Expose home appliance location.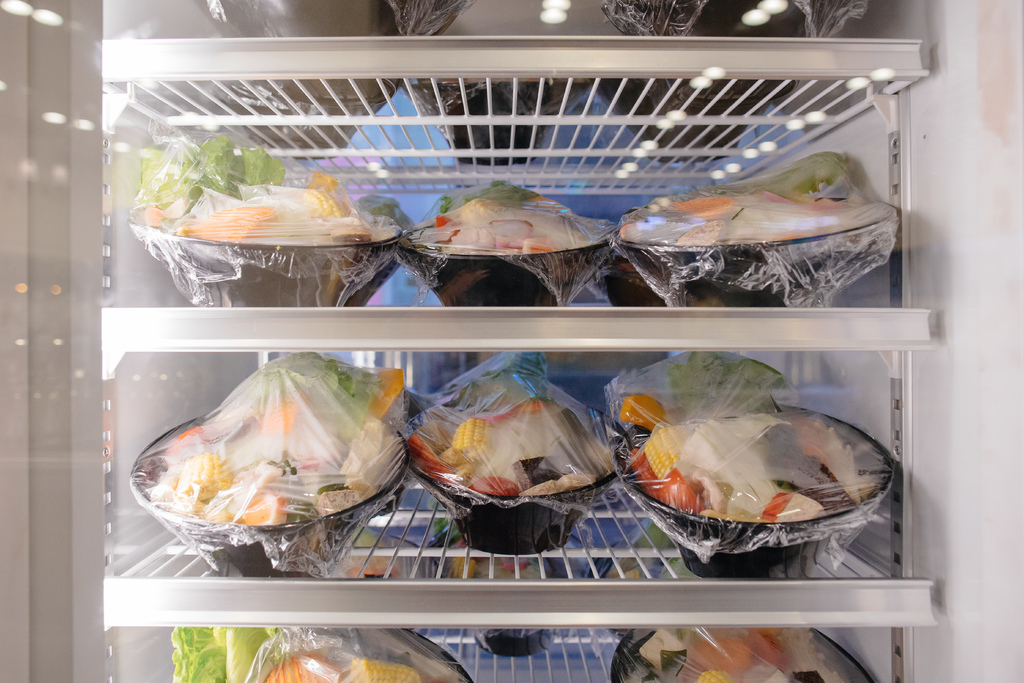
Exposed at BBox(0, 0, 1023, 682).
